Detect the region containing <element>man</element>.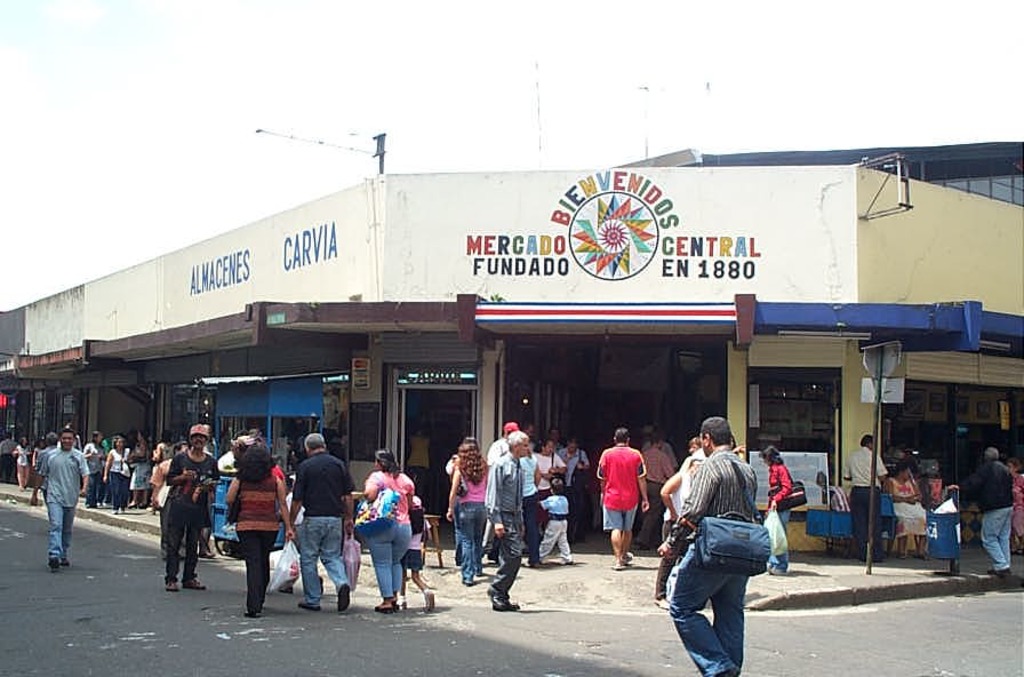
left=958, top=446, right=1014, bottom=578.
